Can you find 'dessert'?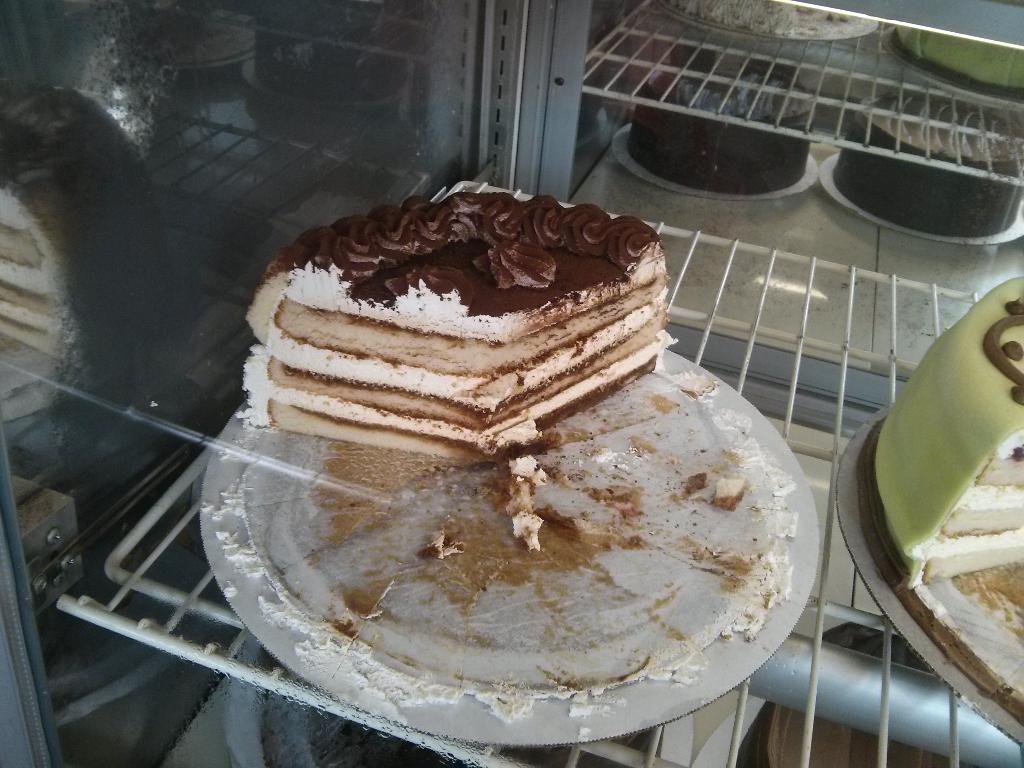
Yes, bounding box: {"left": 859, "top": 273, "right": 1023, "bottom": 716}.
